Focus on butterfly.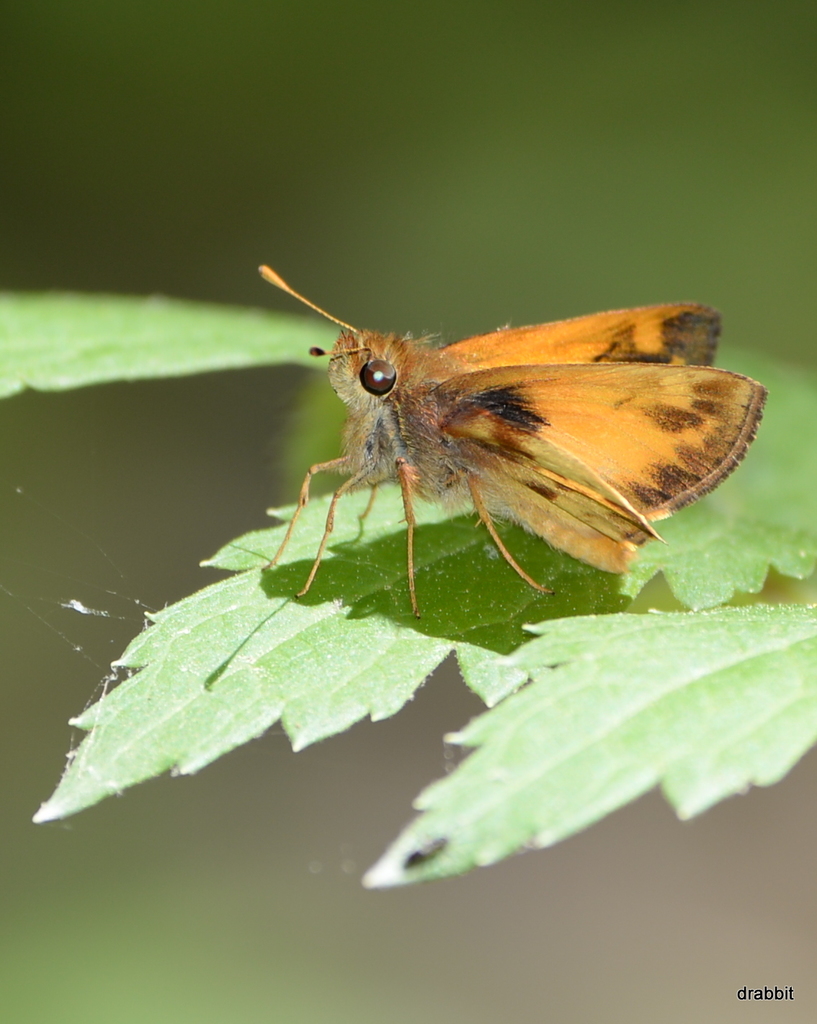
Focused at 214, 236, 791, 609.
